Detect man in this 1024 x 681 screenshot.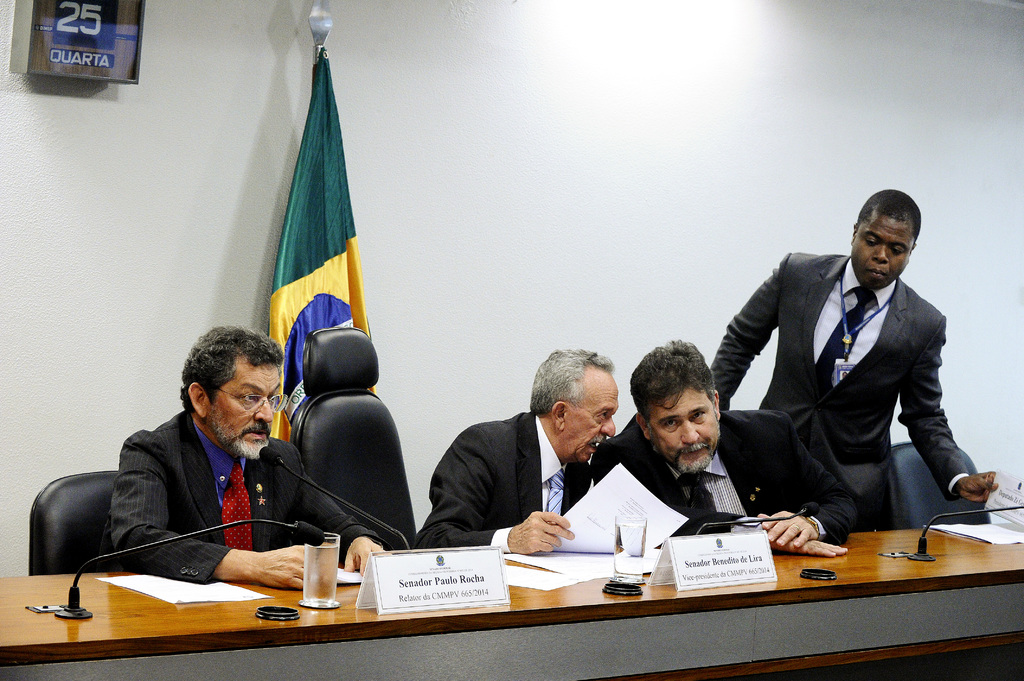
Detection: 405/351/630/553.
